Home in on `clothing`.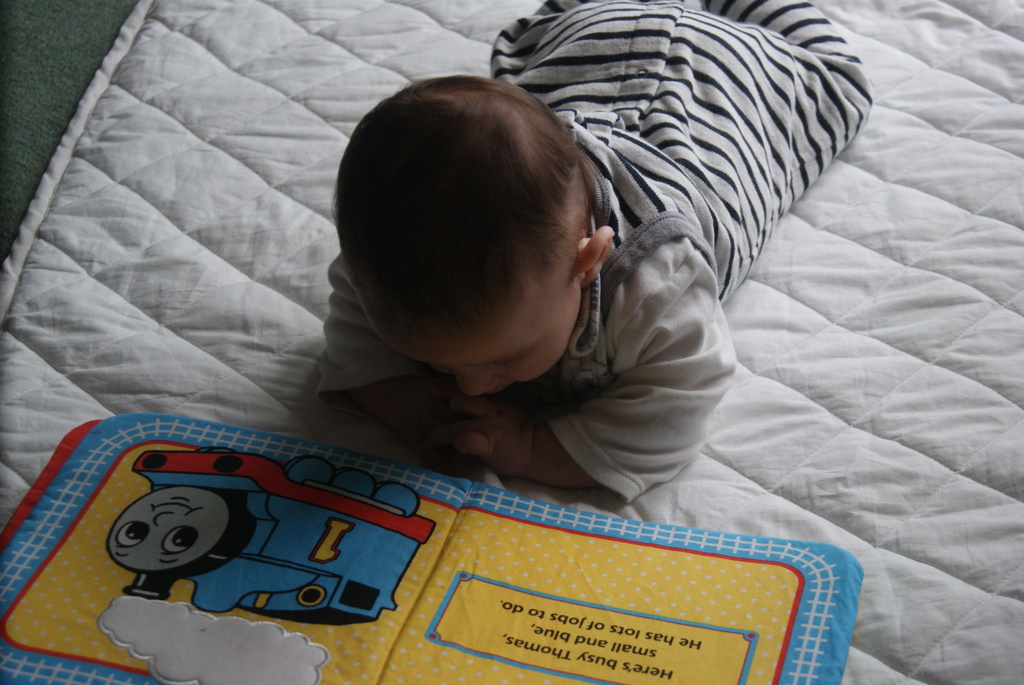
Homed in at x1=314, y1=0, x2=877, y2=502.
